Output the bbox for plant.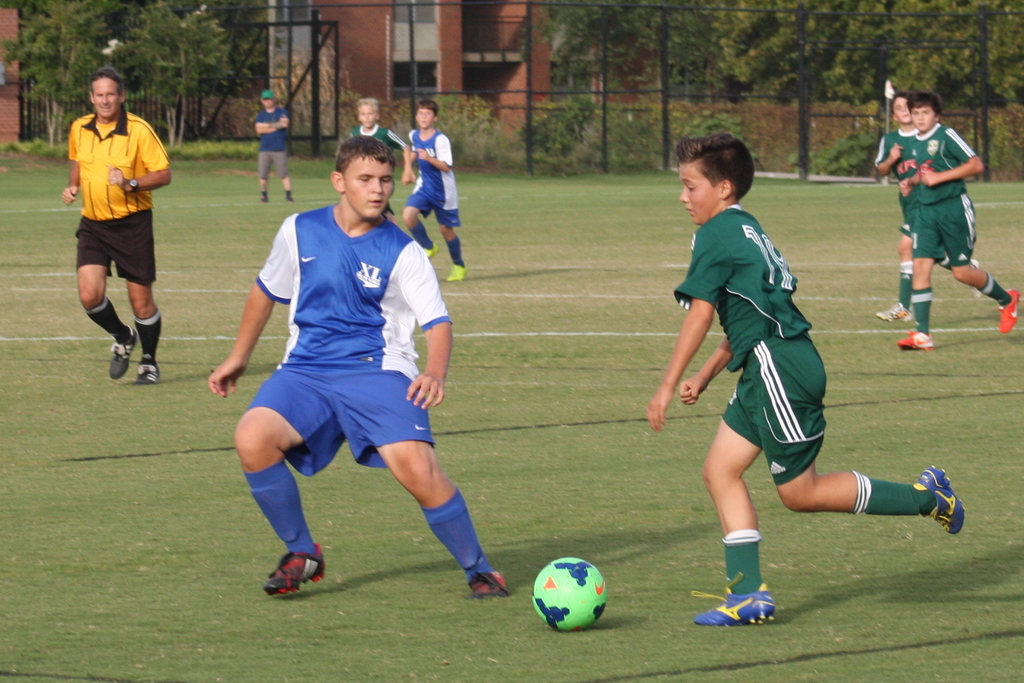
{"x1": 598, "y1": 100, "x2": 673, "y2": 177}.
